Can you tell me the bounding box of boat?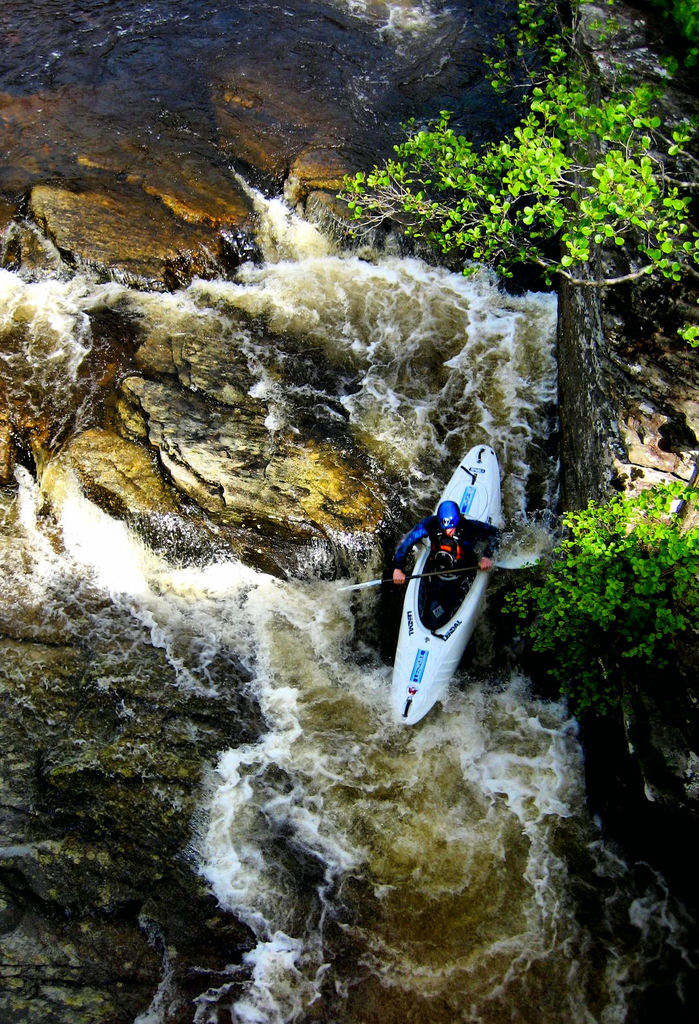
370 475 519 732.
